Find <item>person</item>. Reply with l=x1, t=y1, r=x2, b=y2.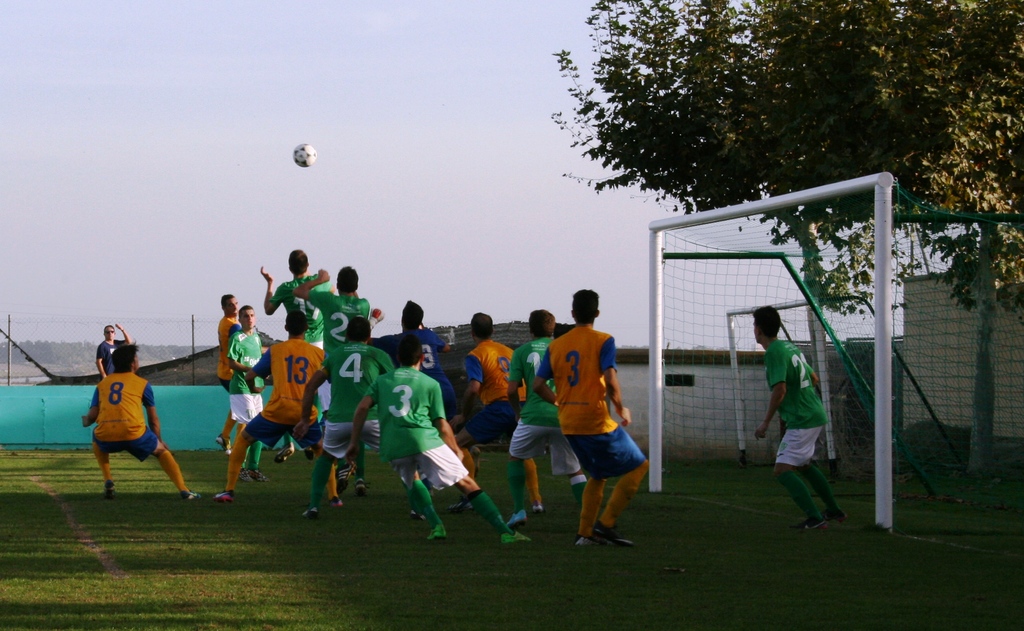
l=87, t=336, r=196, b=488.
